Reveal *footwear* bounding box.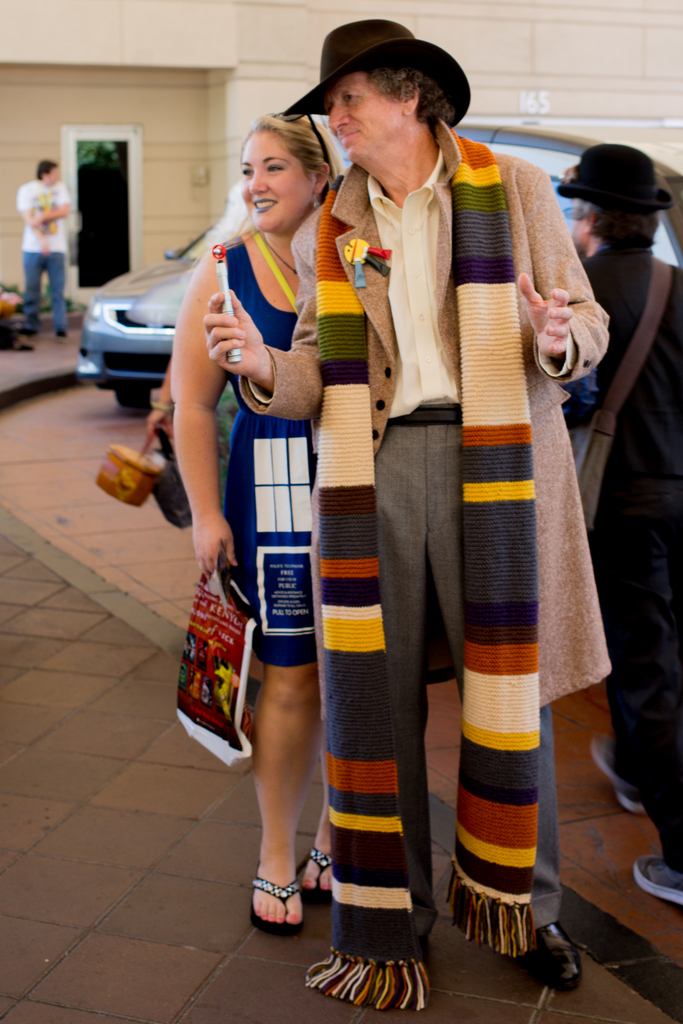
Revealed: 246,858,307,942.
